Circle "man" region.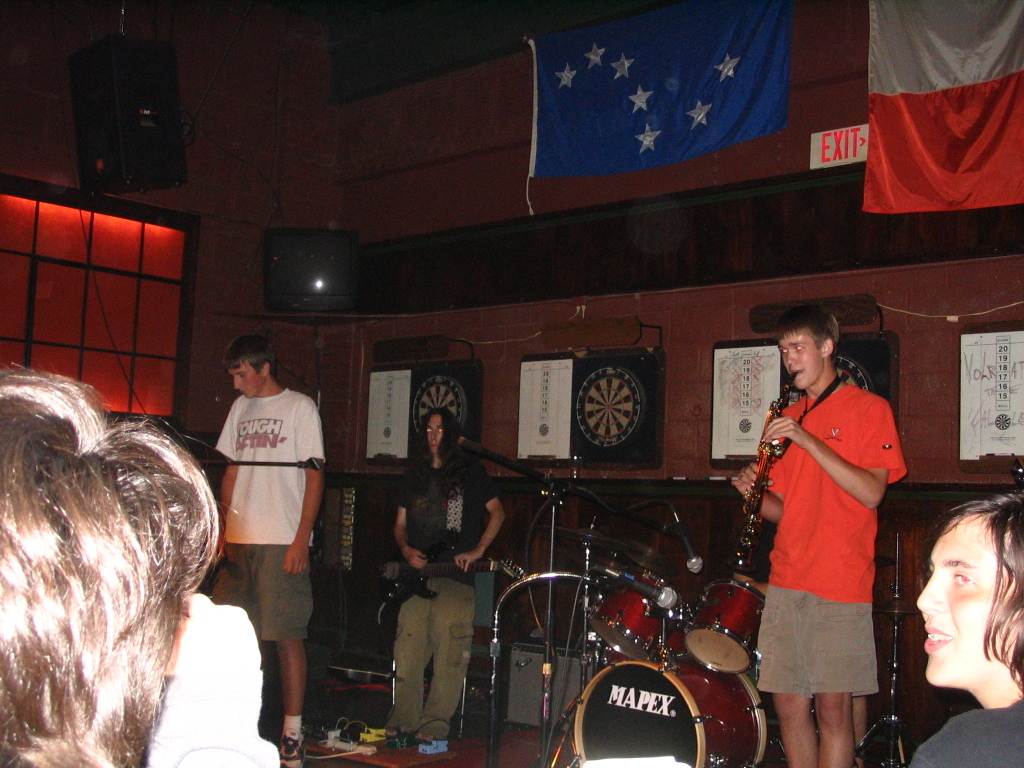
Region: [x1=211, y1=338, x2=330, y2=767].
